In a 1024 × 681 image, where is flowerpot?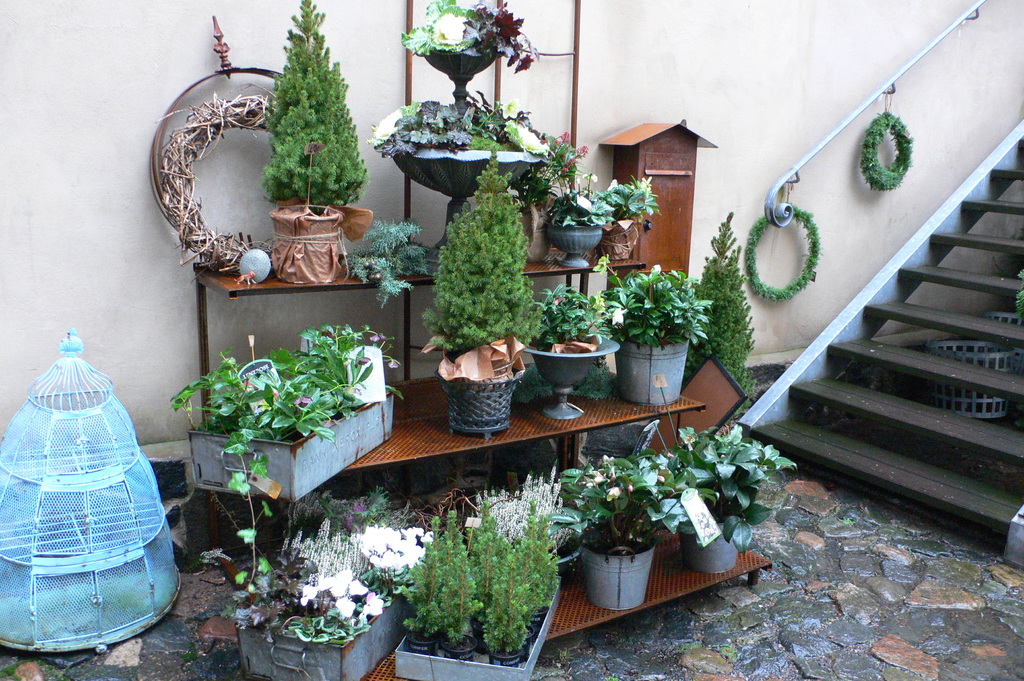
[615, 337, 691, 405].
